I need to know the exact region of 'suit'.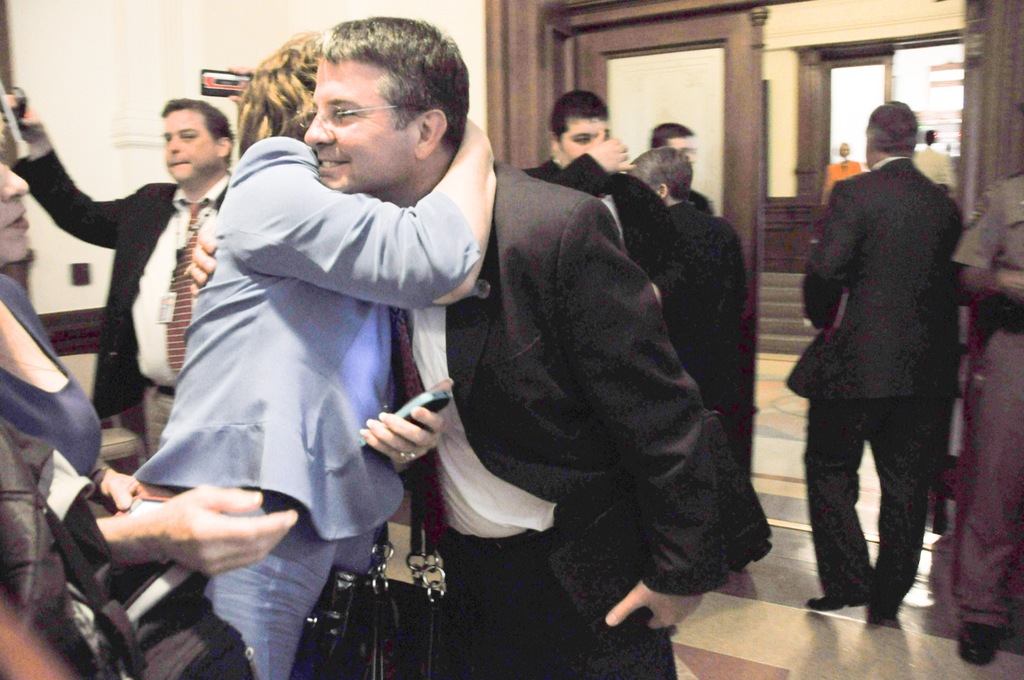
Region: 431 99 753 635.
